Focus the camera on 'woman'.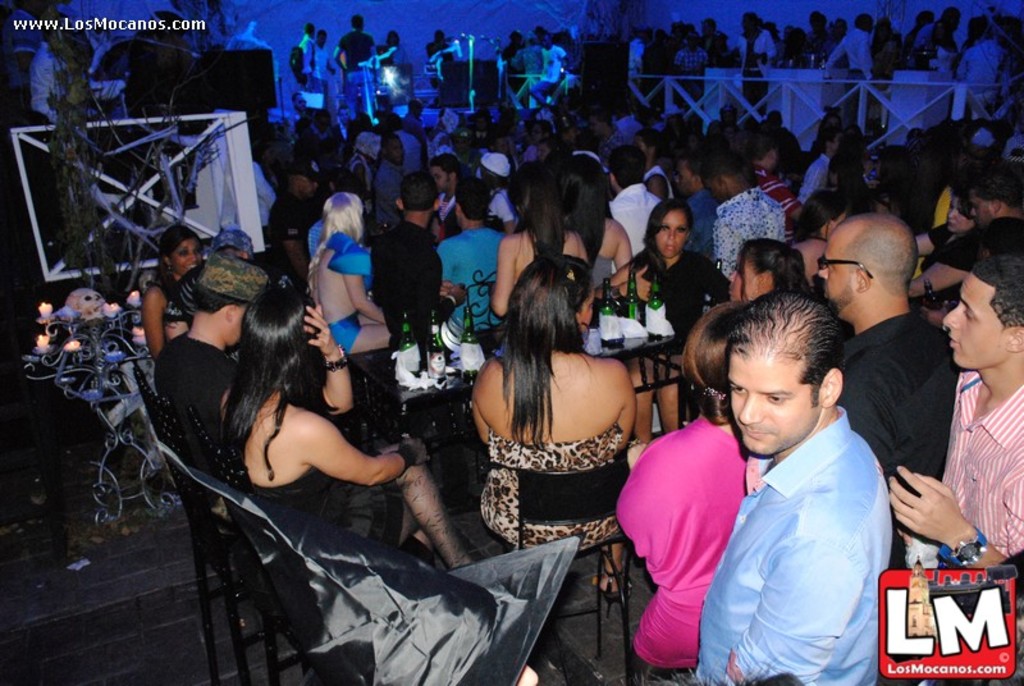
Focus region: box(303, 192, 398, 371).
